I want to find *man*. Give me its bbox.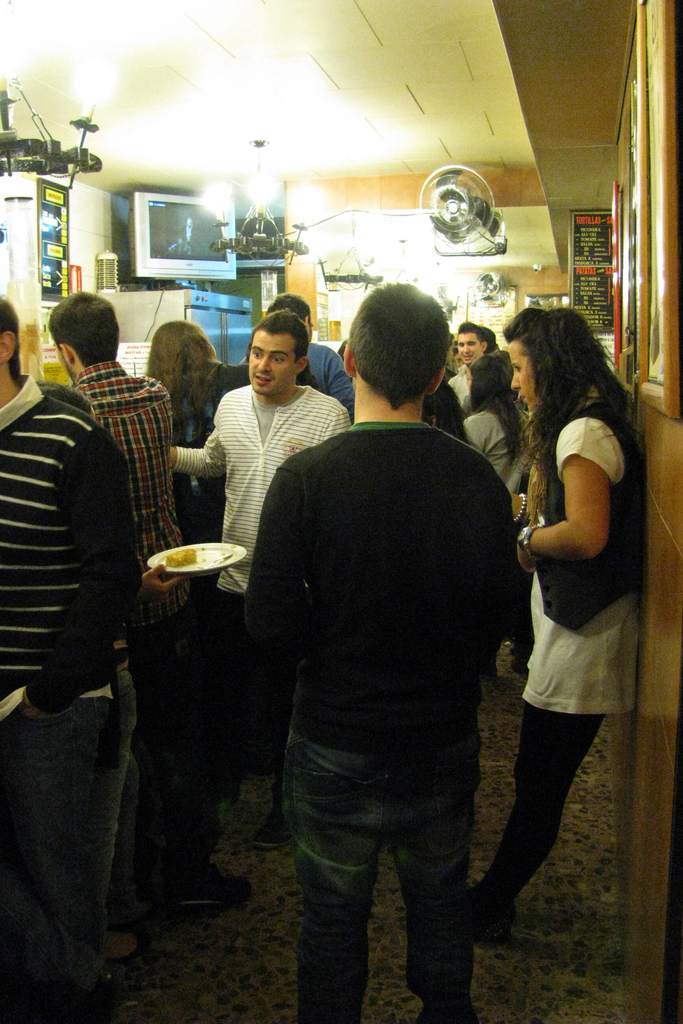
[left=51, top=277, right=179, bottom=668].
